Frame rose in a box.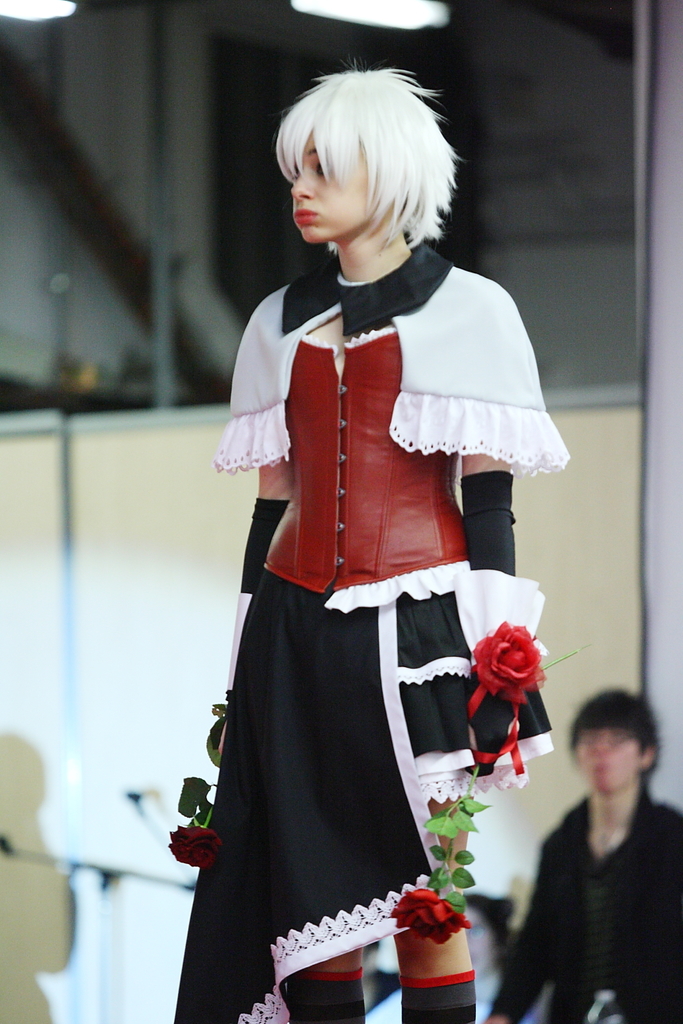
{"x1": 390, "y1": 892, "x2": 470, "y2": 948}.
